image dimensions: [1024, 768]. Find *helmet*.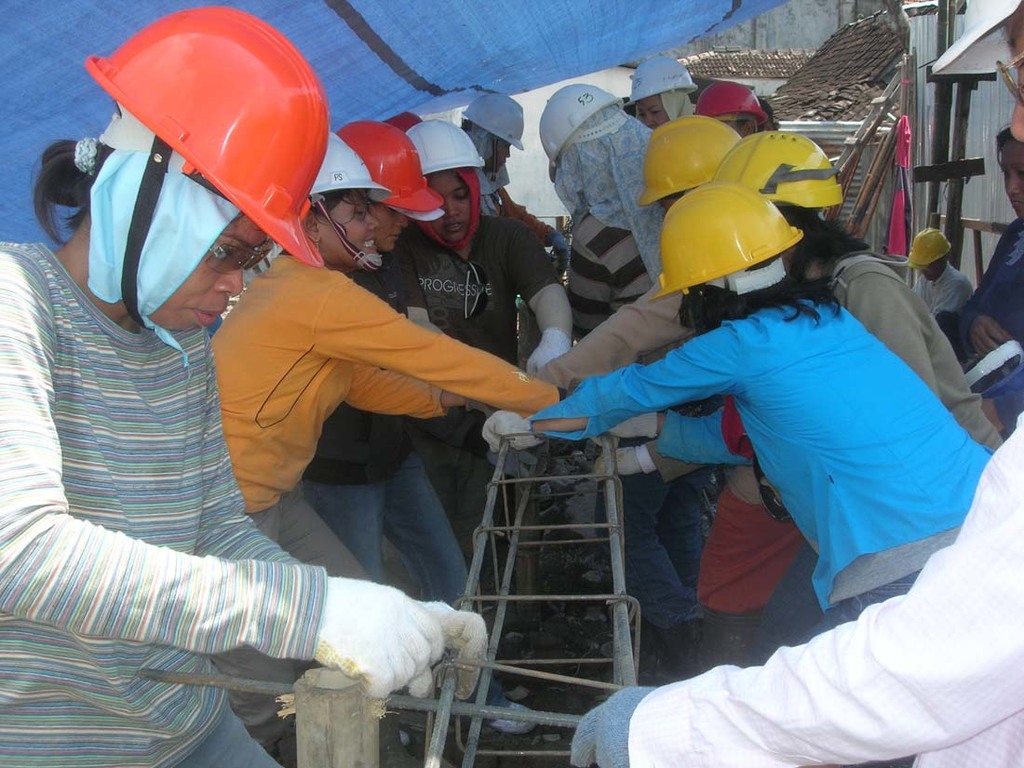
<bbox>651, 182, 802, 298</bbox>.
